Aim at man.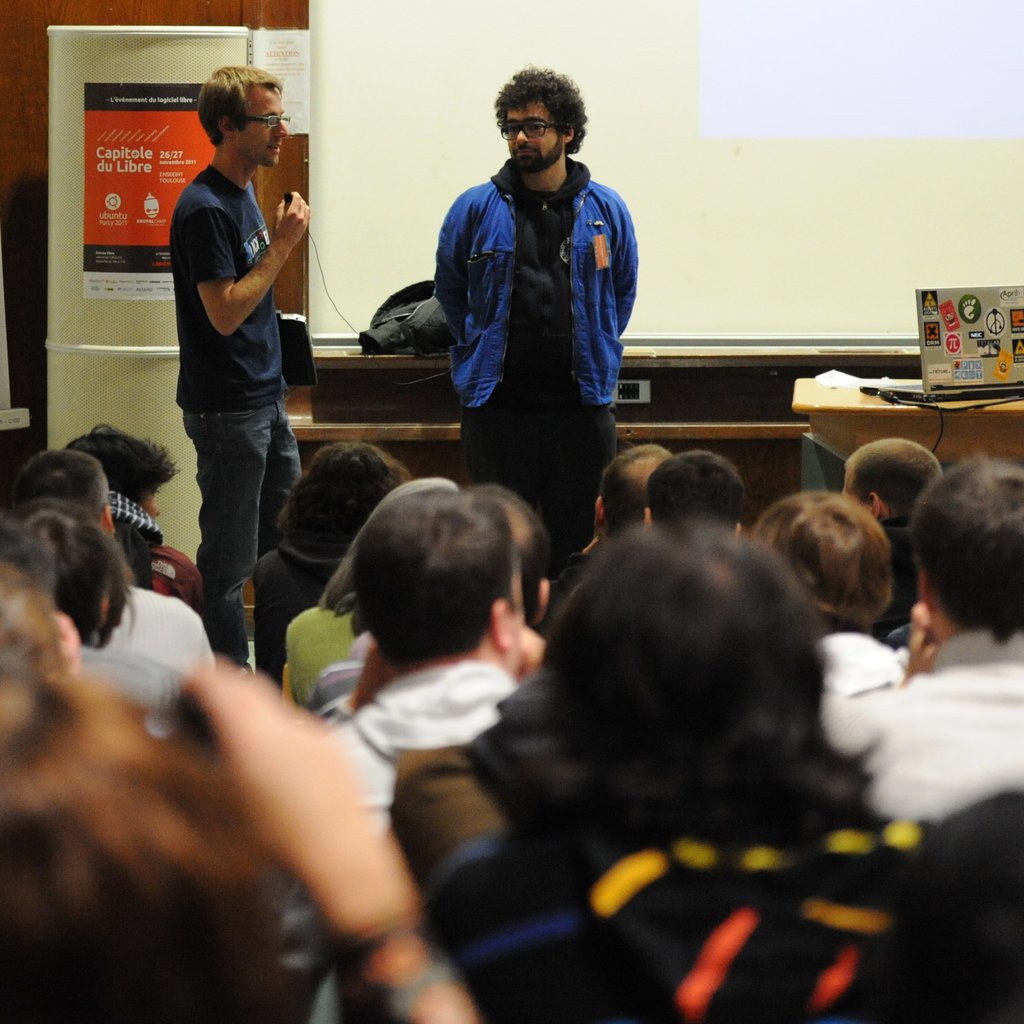
Aimed at [left=0, top=490, right=186, bottom=734].
